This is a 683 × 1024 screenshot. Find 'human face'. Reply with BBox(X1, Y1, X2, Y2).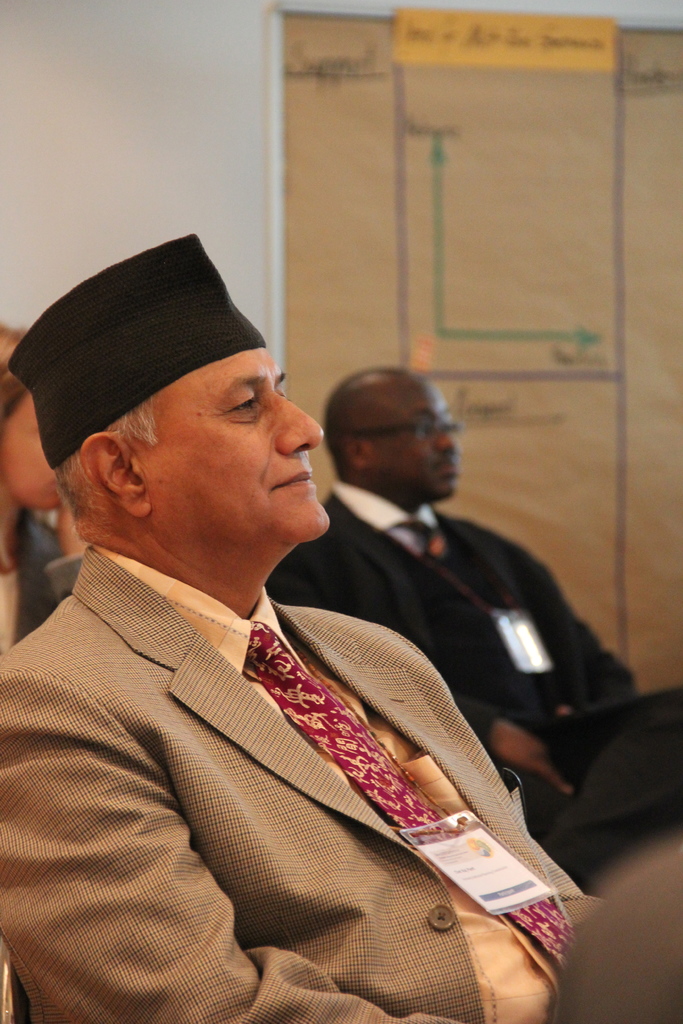
BBox(372, 386, 459, 500).
